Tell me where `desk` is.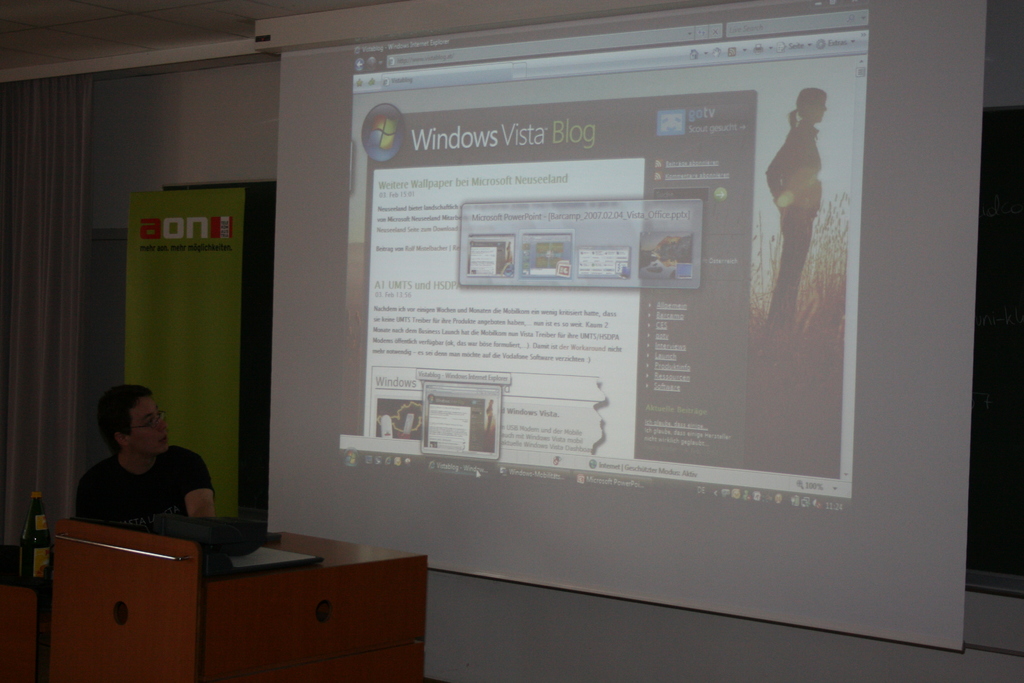
`desk` is at Rect(40, 502, 426, 677).
